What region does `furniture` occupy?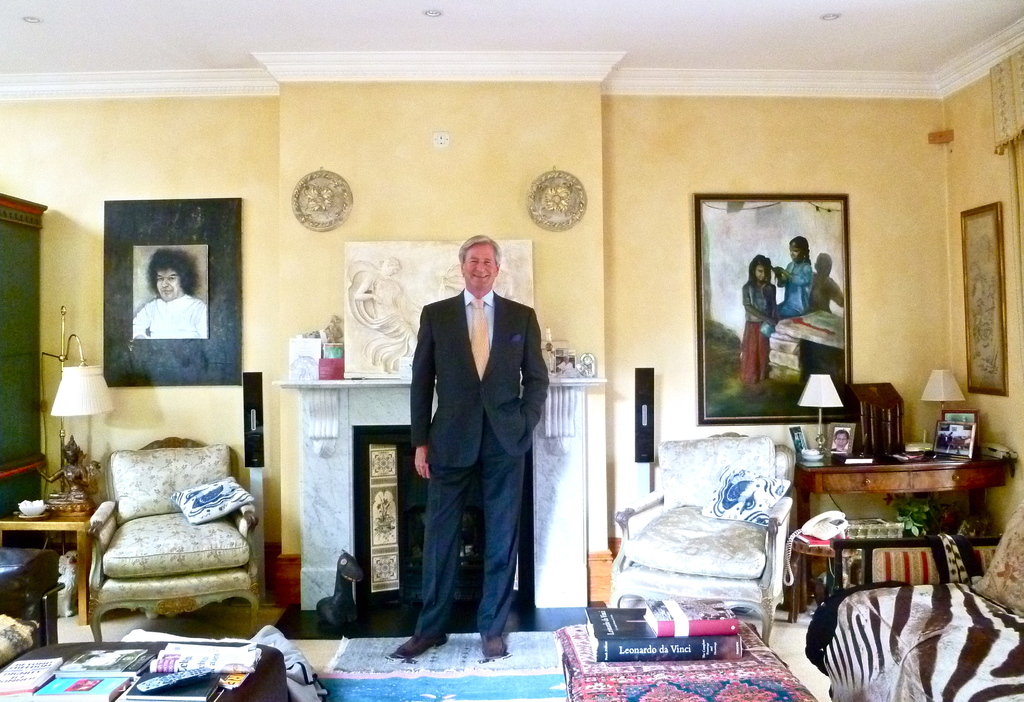
bbox=(0, 501, 102, 610).
